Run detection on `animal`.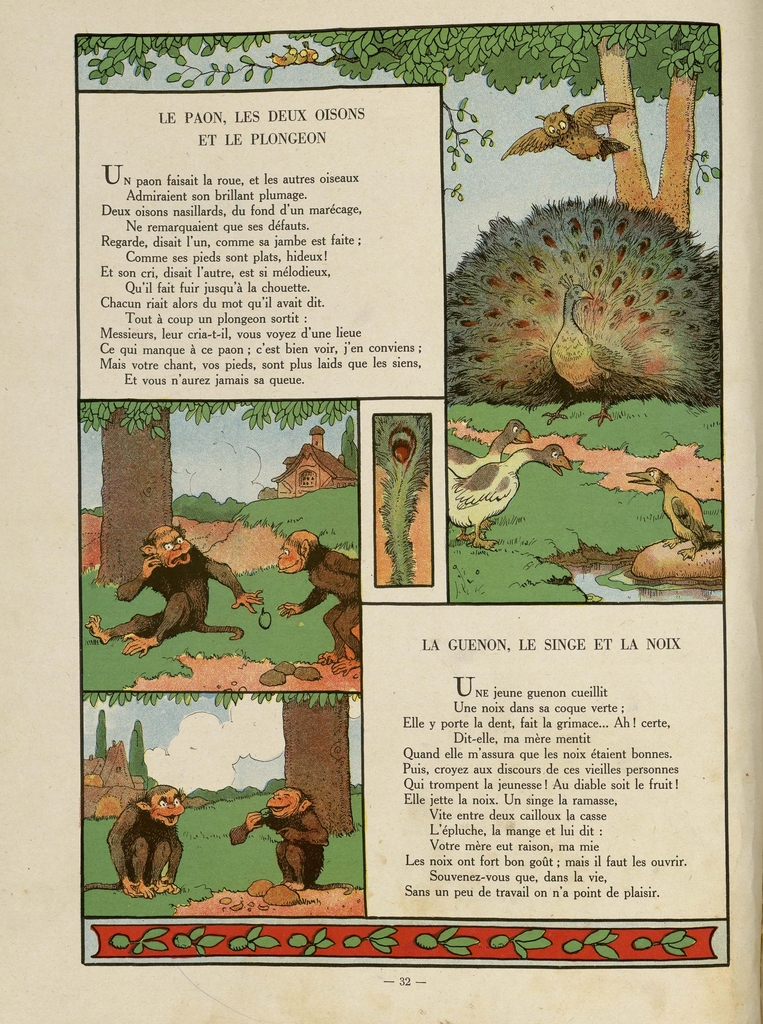
Result: box(625, 468, 725, 561).
